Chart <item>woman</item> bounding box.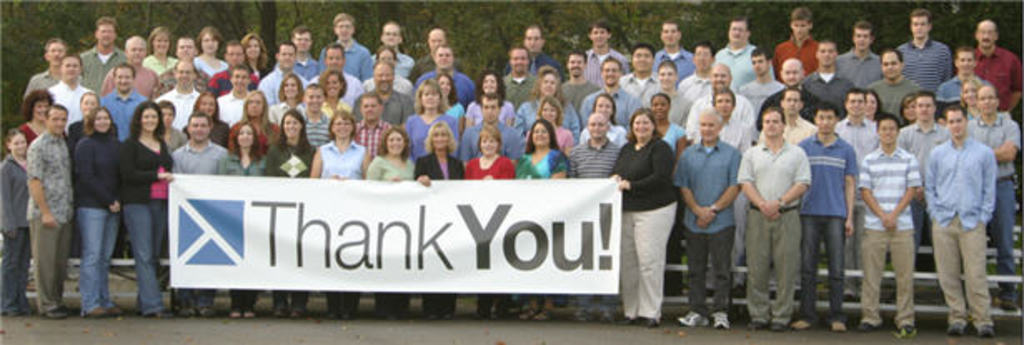
Charted: 578,92,631,148.
